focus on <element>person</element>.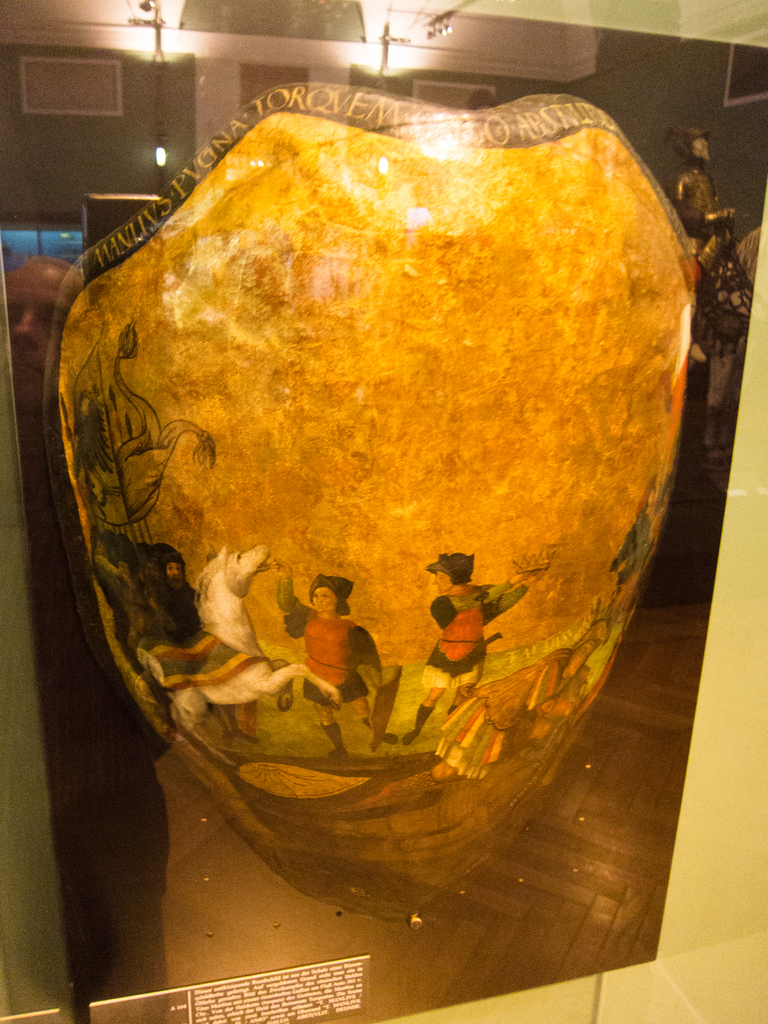
Focused at (264, 561, 403, 767).
